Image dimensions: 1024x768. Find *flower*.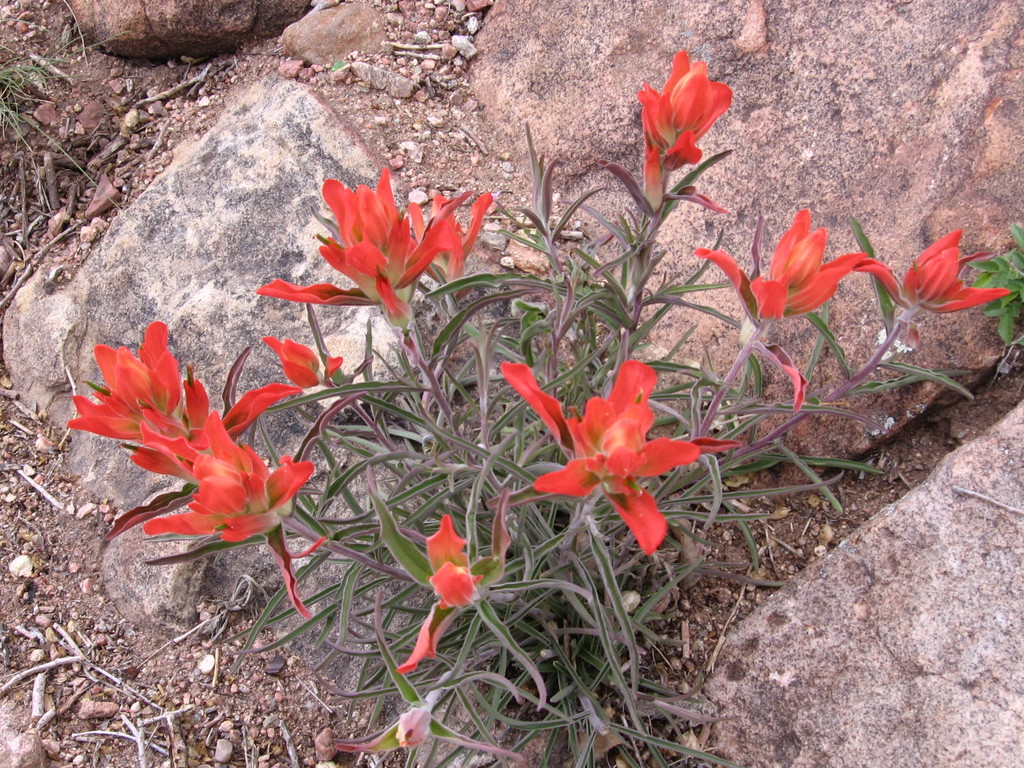
[636,41,733,213].
